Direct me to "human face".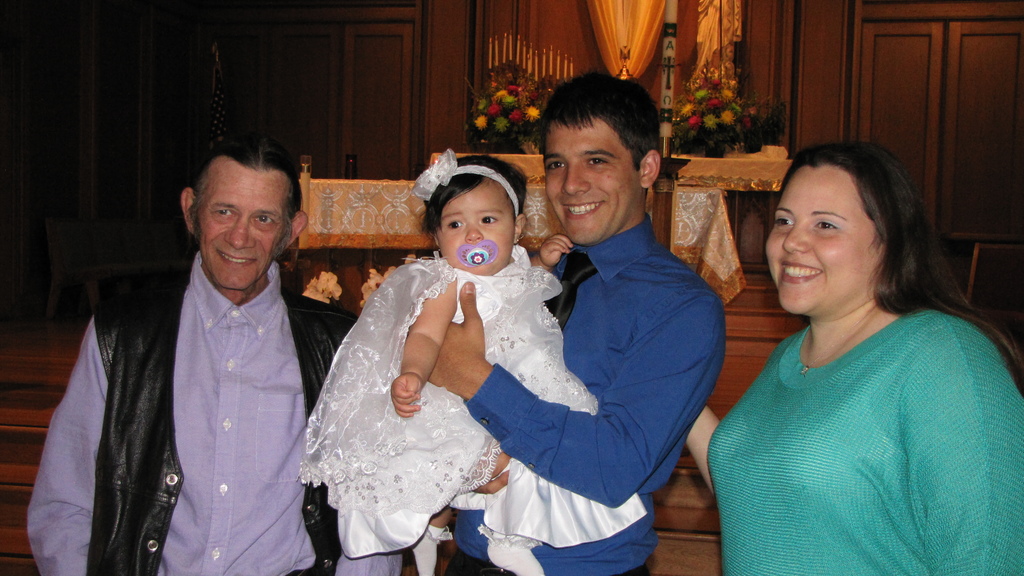
Direction: 544,113,639,248.
